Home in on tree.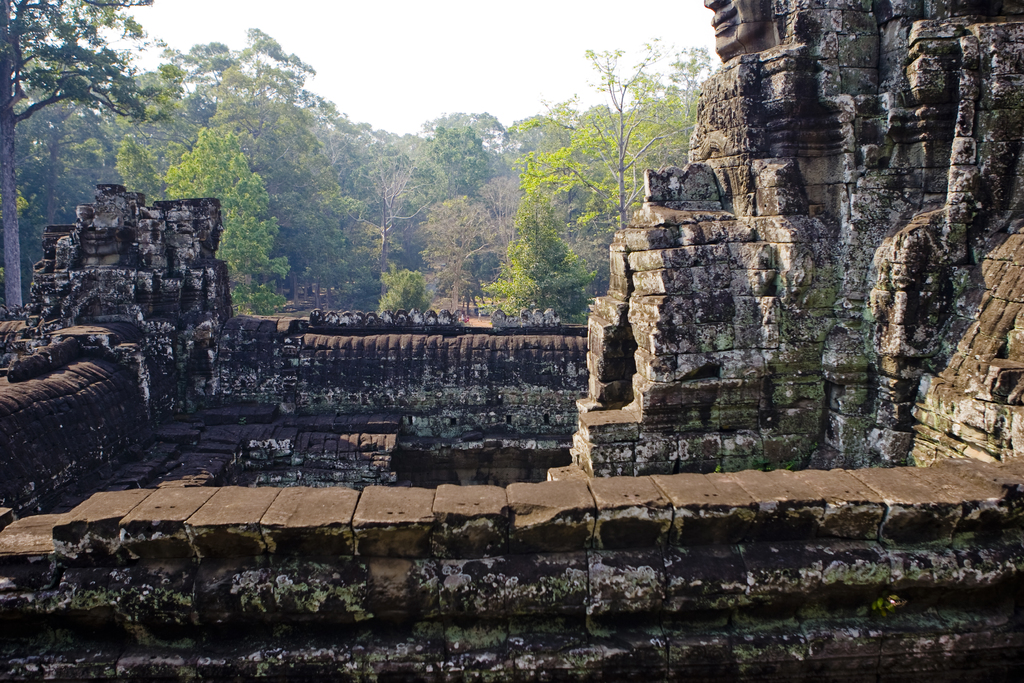
Homed in at x1=125, y1=129, x2=170, y2=202.
